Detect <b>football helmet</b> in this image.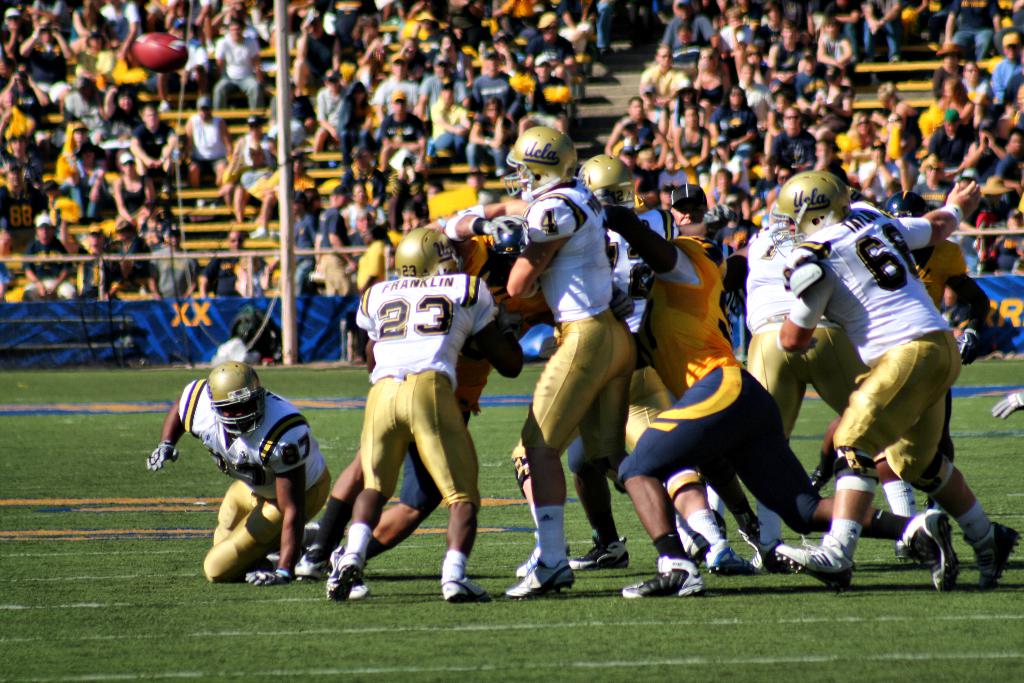
Detection: {"x1": 577, "y1": 152, "x2": 634, "y2": 213}.
